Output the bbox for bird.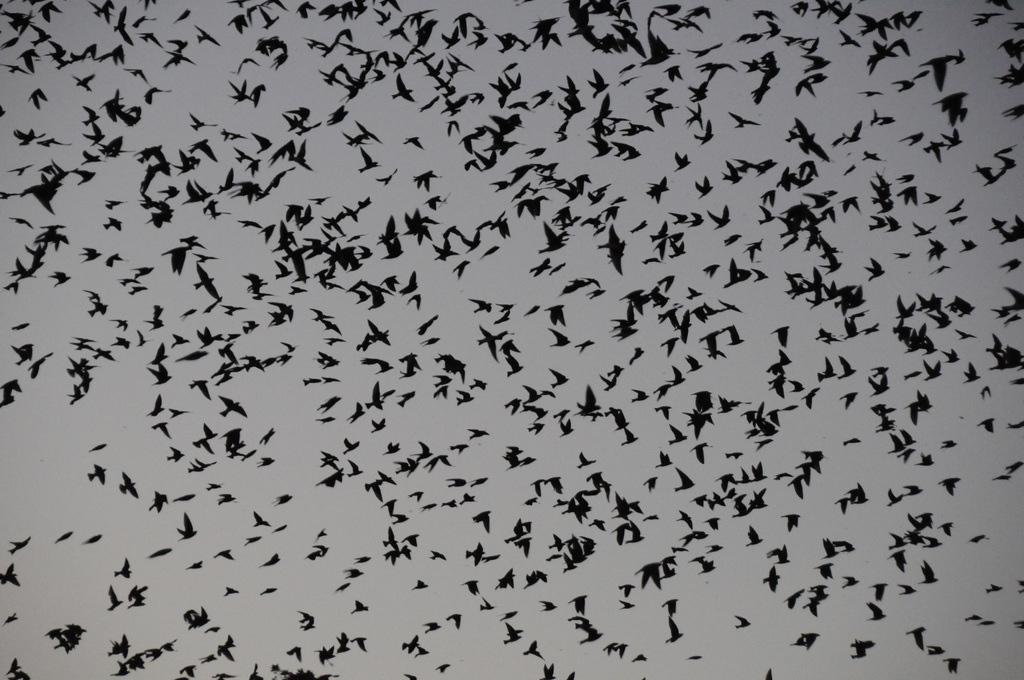
pyautogui.locateOnScreen(410, 579, 429, 592).
